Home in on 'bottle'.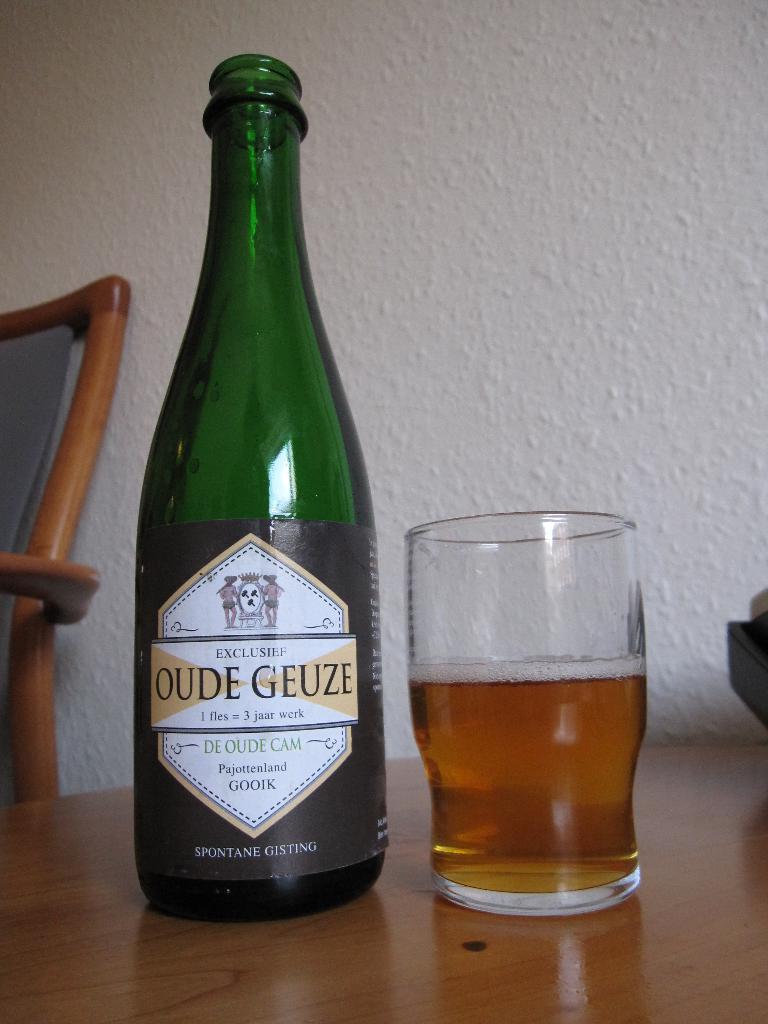
Homed in at <bbox>125, 50, 396, 918</bbox>.
